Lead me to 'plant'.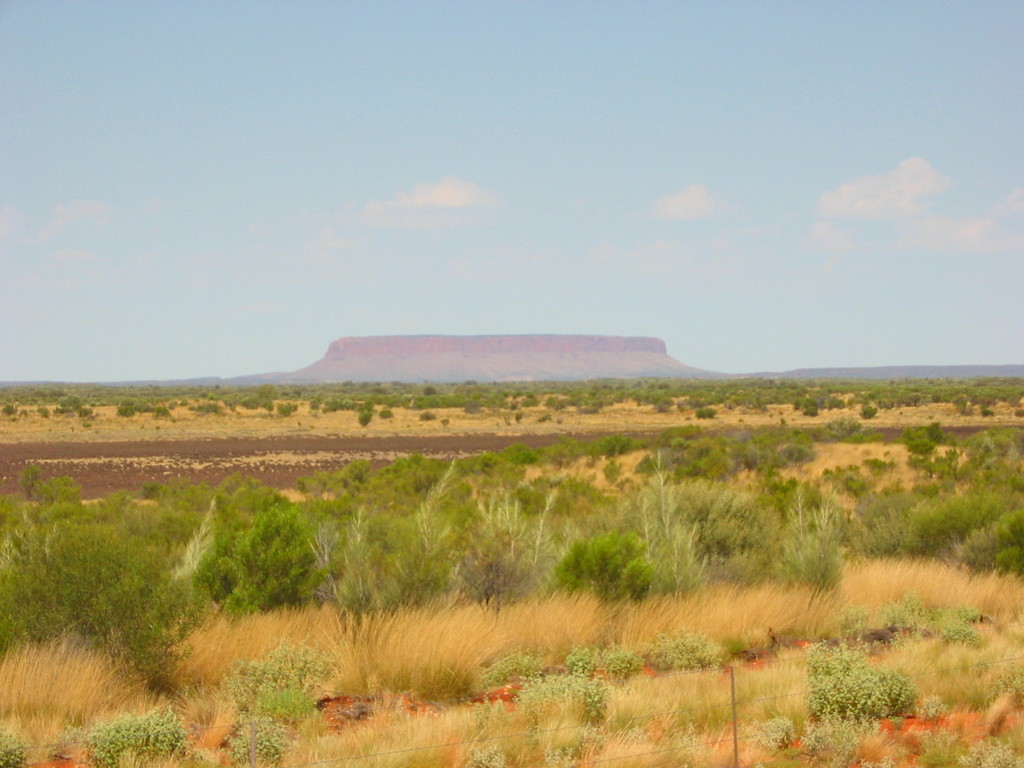
Lead to rect(254, 685, 315, 733).
